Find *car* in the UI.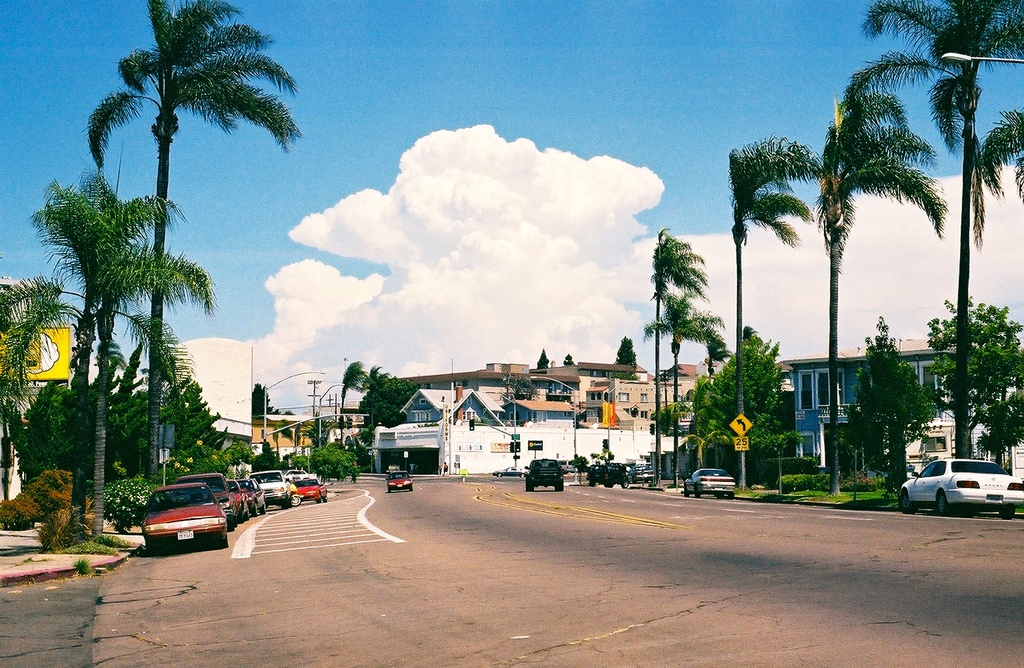
UI element at x1=904, y1=456, x2=1019, y2=518.
